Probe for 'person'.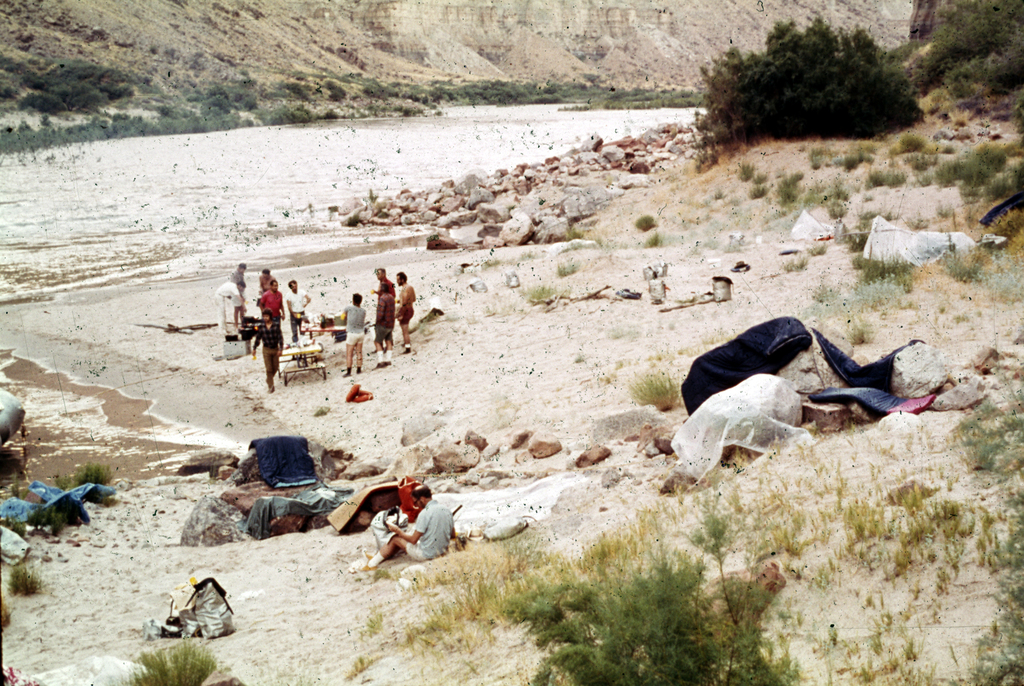
Probe result: 393:271:415:355.
